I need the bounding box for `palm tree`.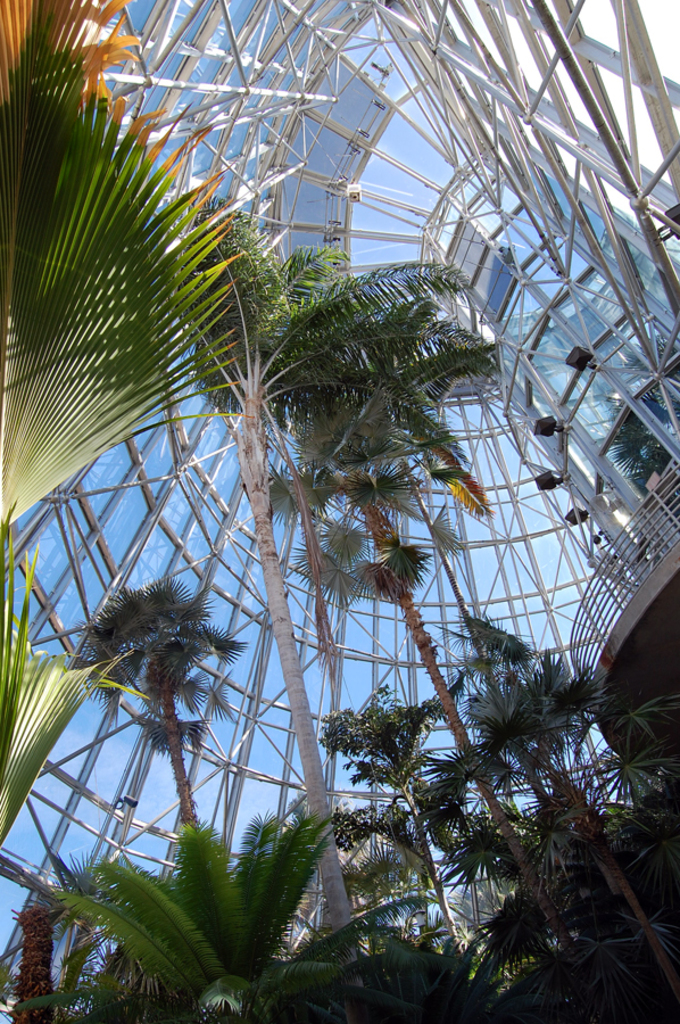
Here it is: bbox=[451, 631, 640, 943].
